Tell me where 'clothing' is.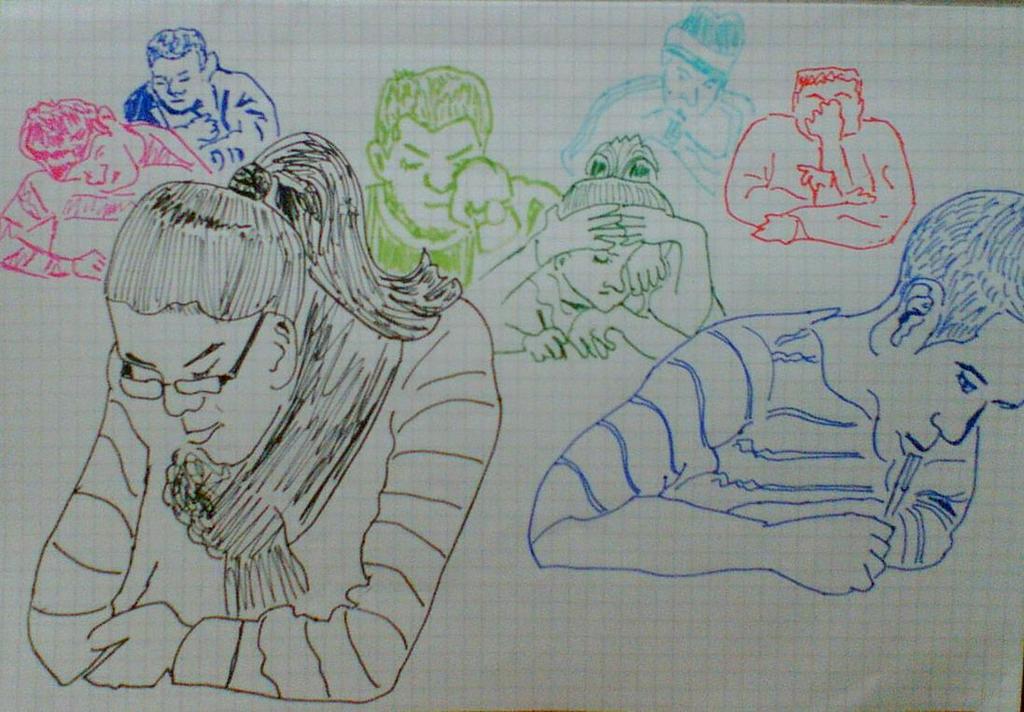
'clothing' is at region(0, 128, 210, 280).
